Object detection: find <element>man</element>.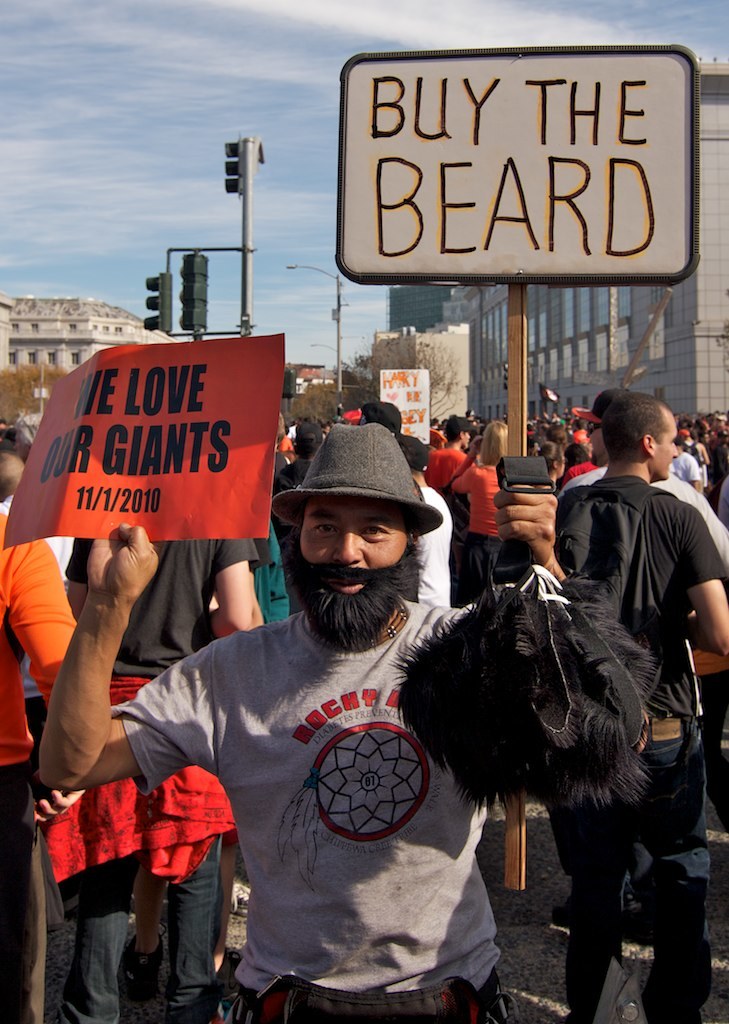
(x1=555, y1=390, x2=728, y2=1023).
